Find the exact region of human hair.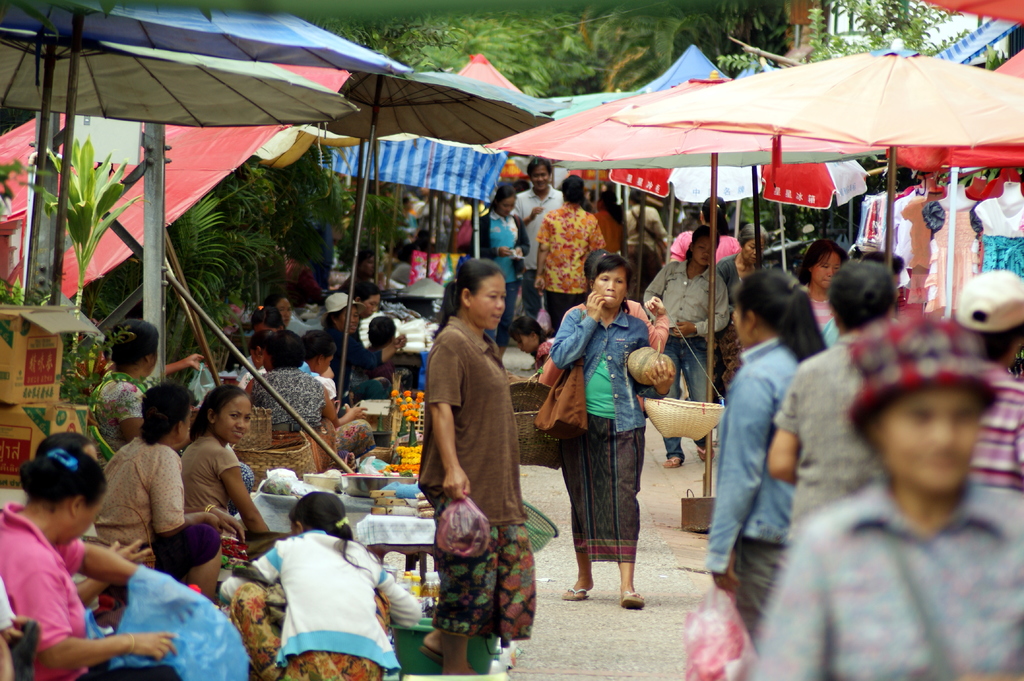
Exact region: bbox=[19, 449, 109, 517].
